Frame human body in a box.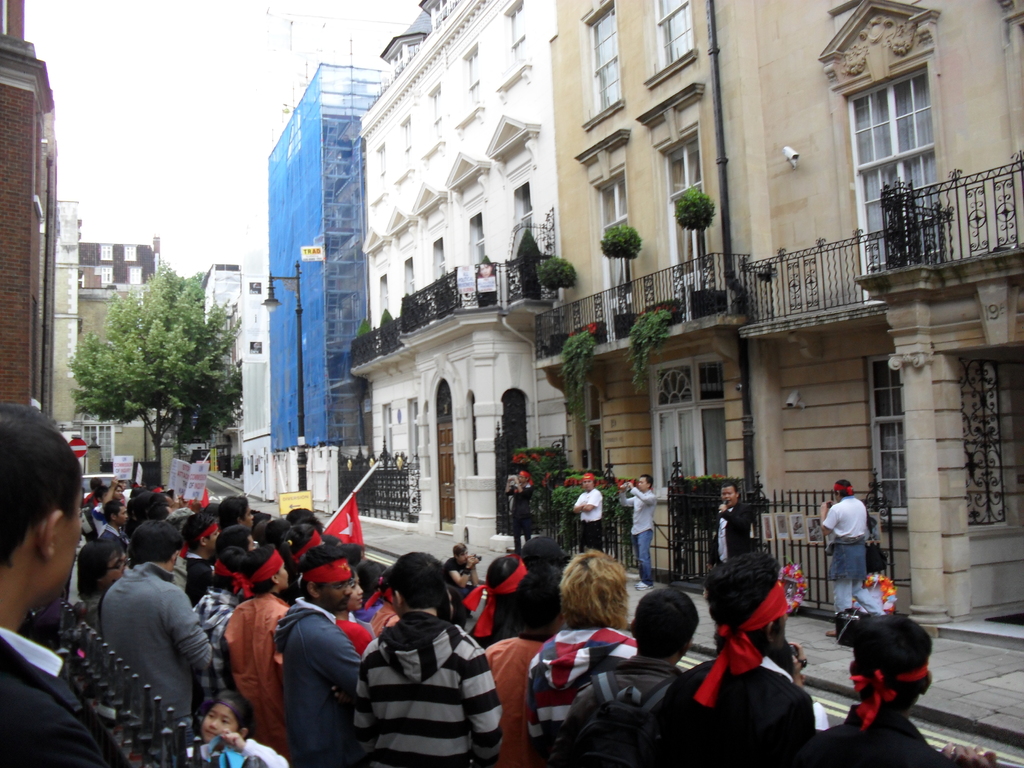
pyautogui.locateOnScreen(159, 509, 170, 515).
